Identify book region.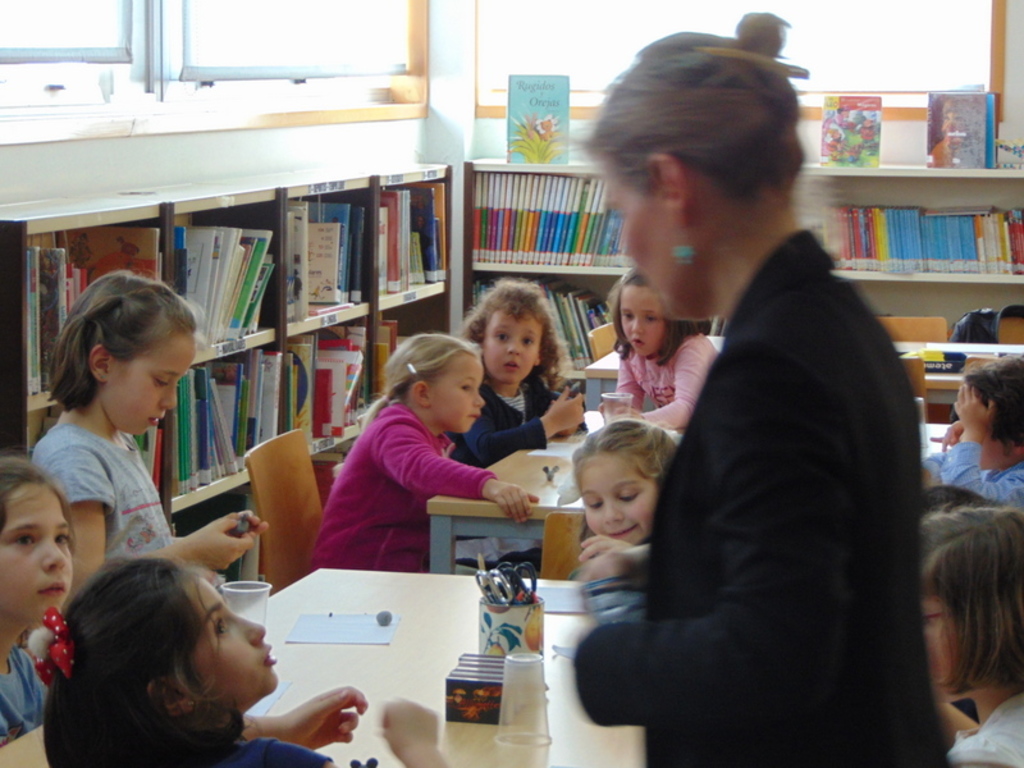
Region: 819,92,876,170.
